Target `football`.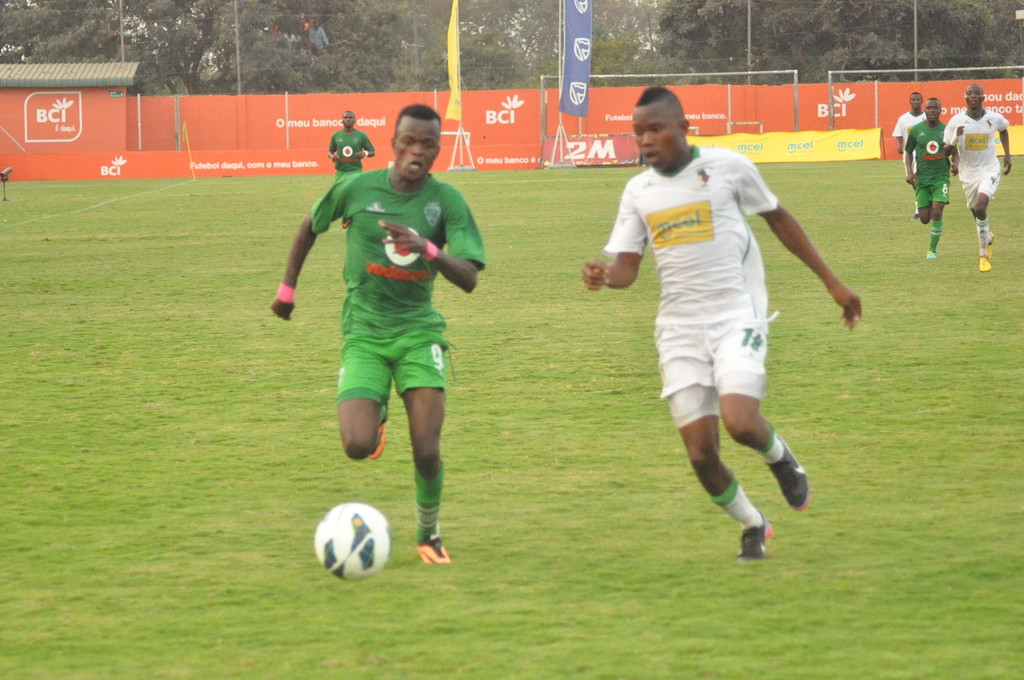
Target region: {"x1": 314, "y1": 502, "x2": 390, "y2": 581}.
